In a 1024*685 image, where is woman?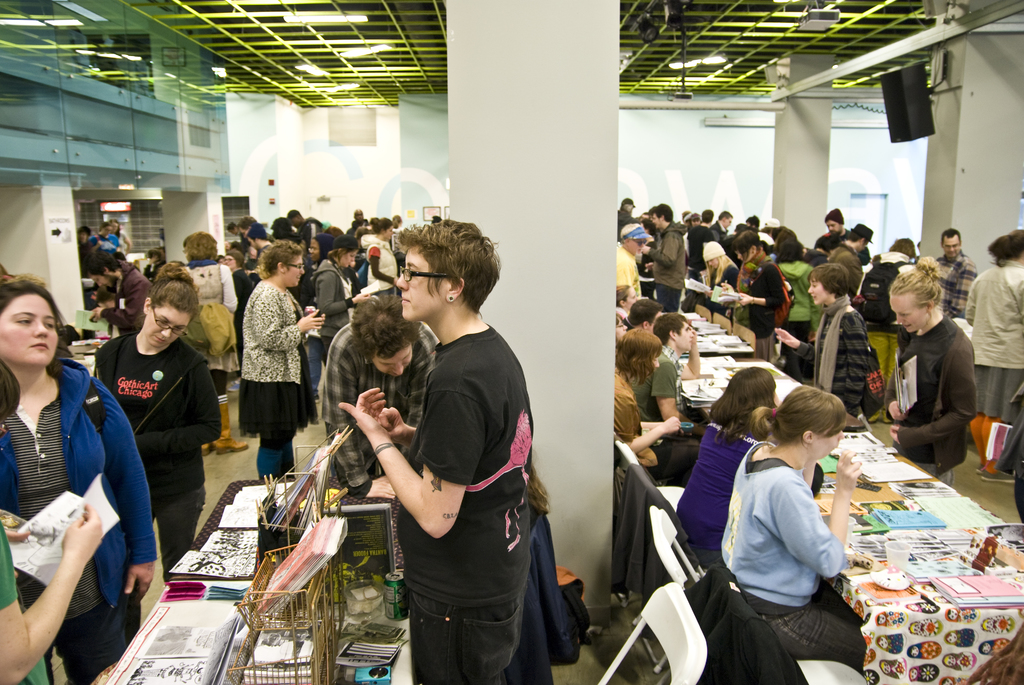
<bbox>234, 237, 324, 478</bbox>.
